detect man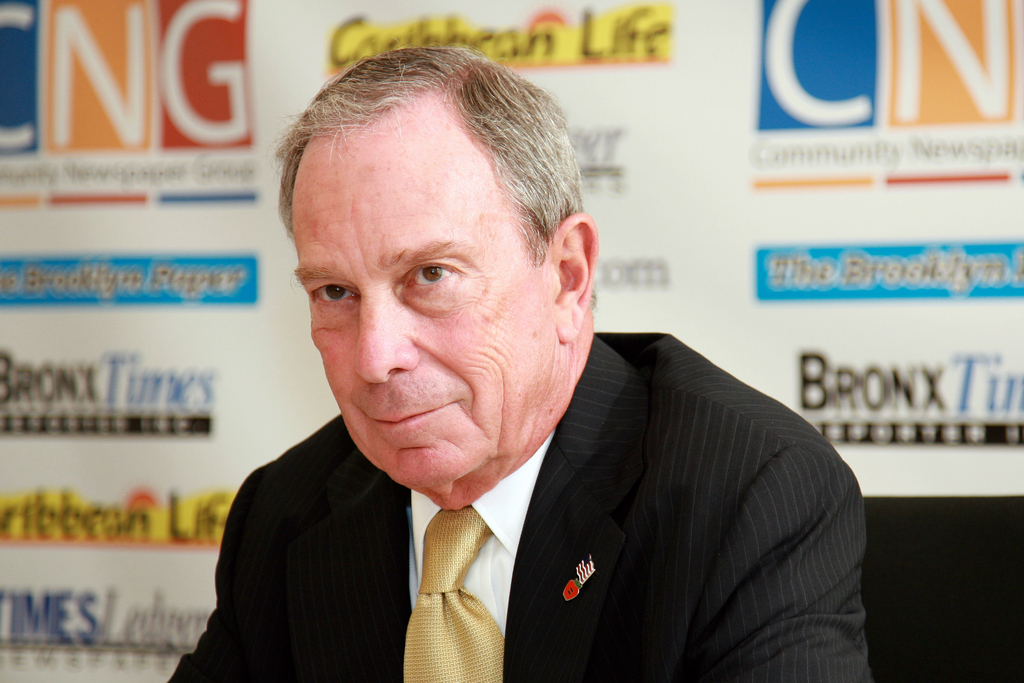
166:44:871:682
